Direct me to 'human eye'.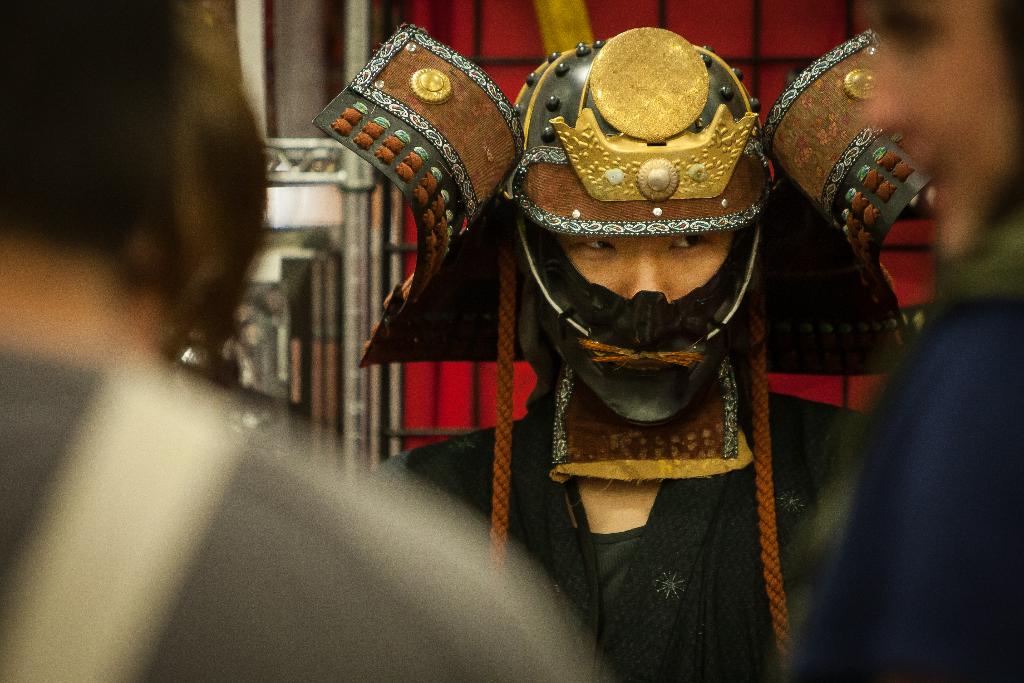
Direction: [566, 233, 618, 258].
